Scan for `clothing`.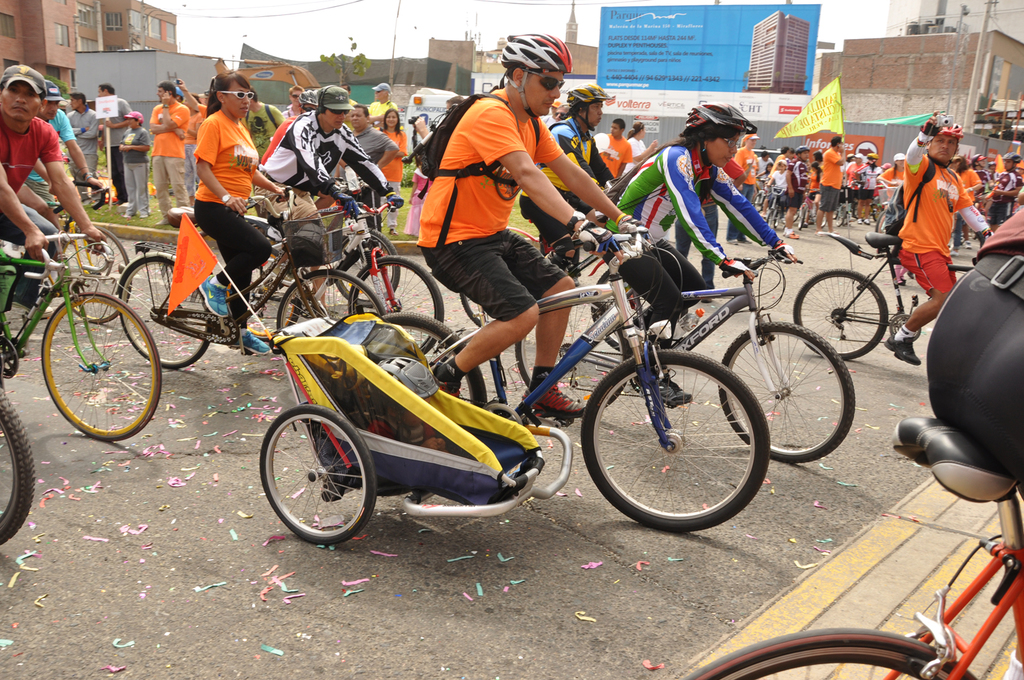
Scan result: Rect(855, 162, 879, 205).
